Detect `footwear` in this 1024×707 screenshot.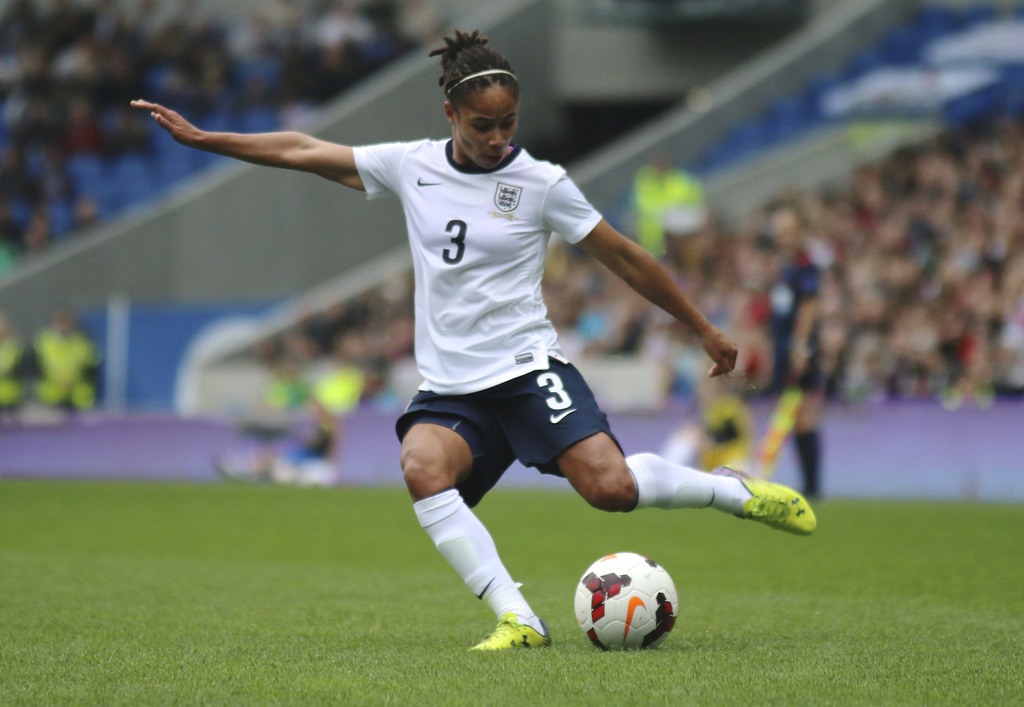
Detection: bbox=(470, 617, 552, 648).
